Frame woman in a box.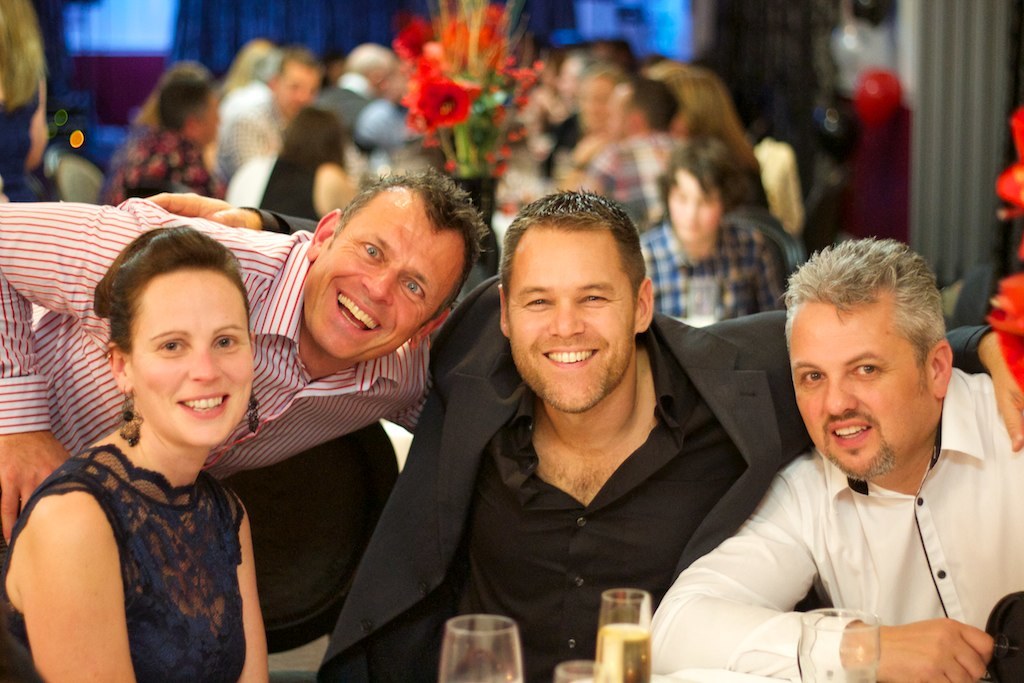
<bbox>5, 195, 295, 682</bbox>.
